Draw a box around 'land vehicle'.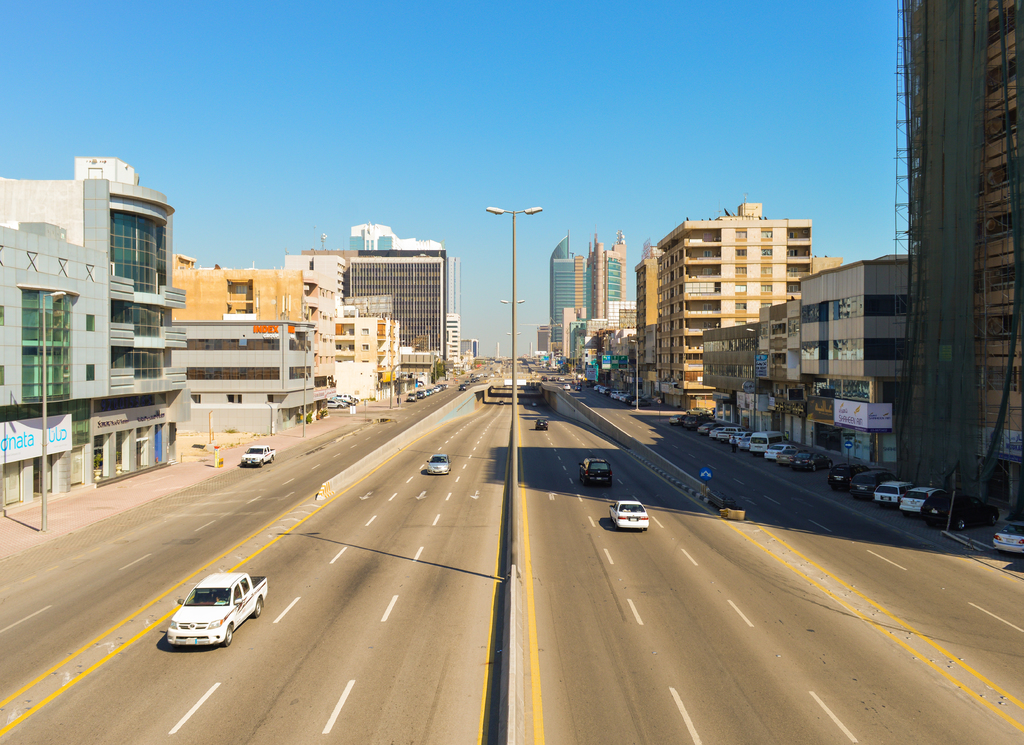
<box>829,463,868,493</box>.
